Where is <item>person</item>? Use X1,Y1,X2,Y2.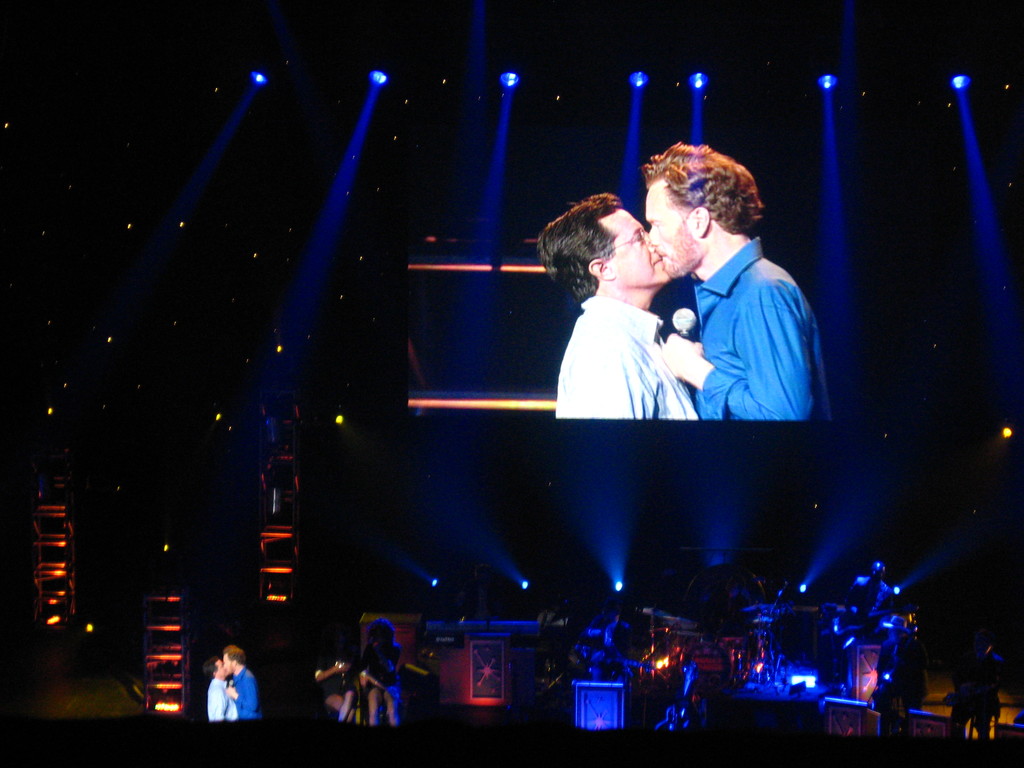
202,657,232,719.
